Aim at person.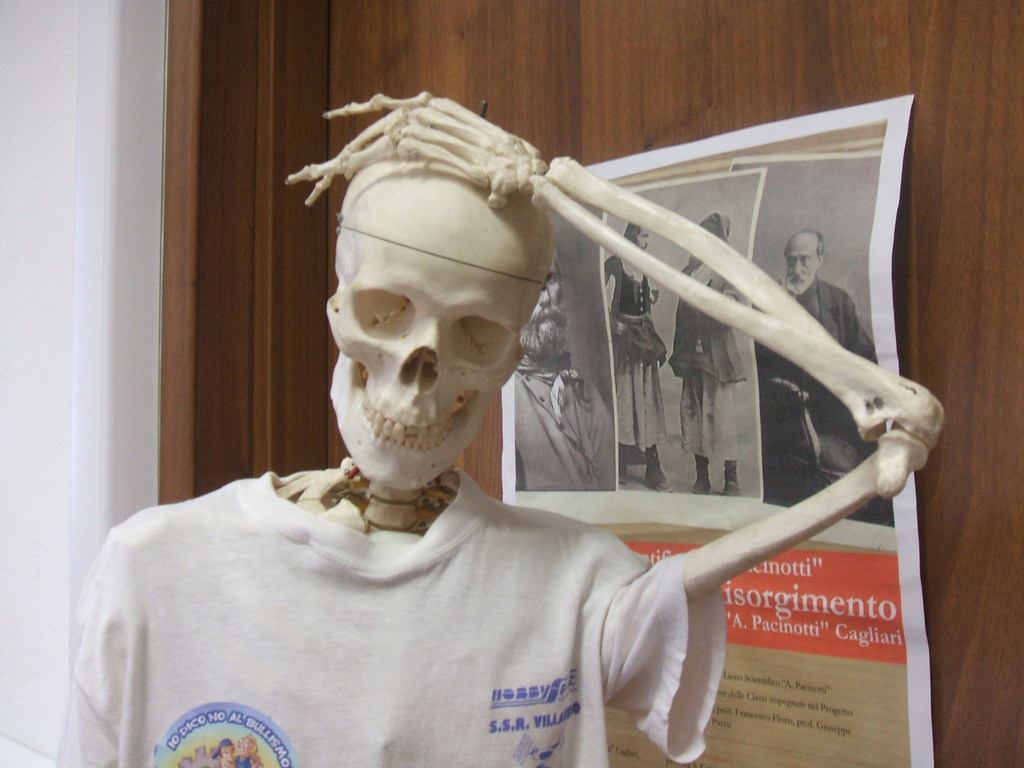
Aimed at l=508, t=248, r=619, b=492.
